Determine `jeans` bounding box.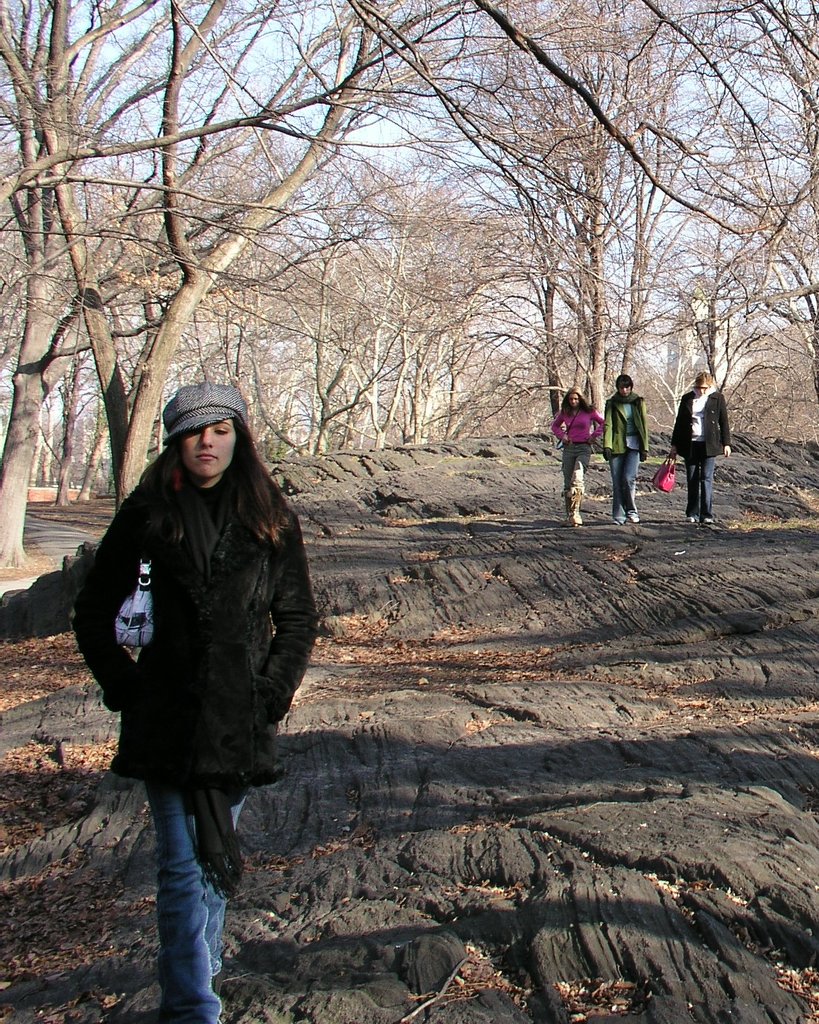
Determined: x1=687 y1=456 x2=716 y2=511.
